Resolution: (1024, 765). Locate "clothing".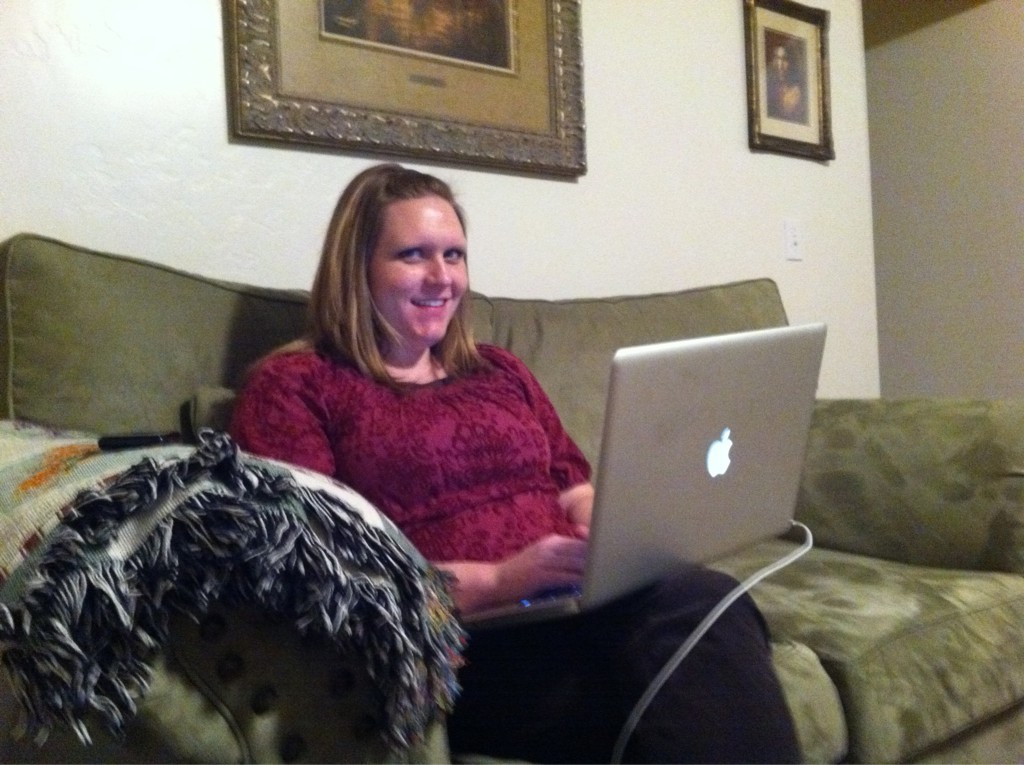
<region>207, 265, 602, 618</region>.
